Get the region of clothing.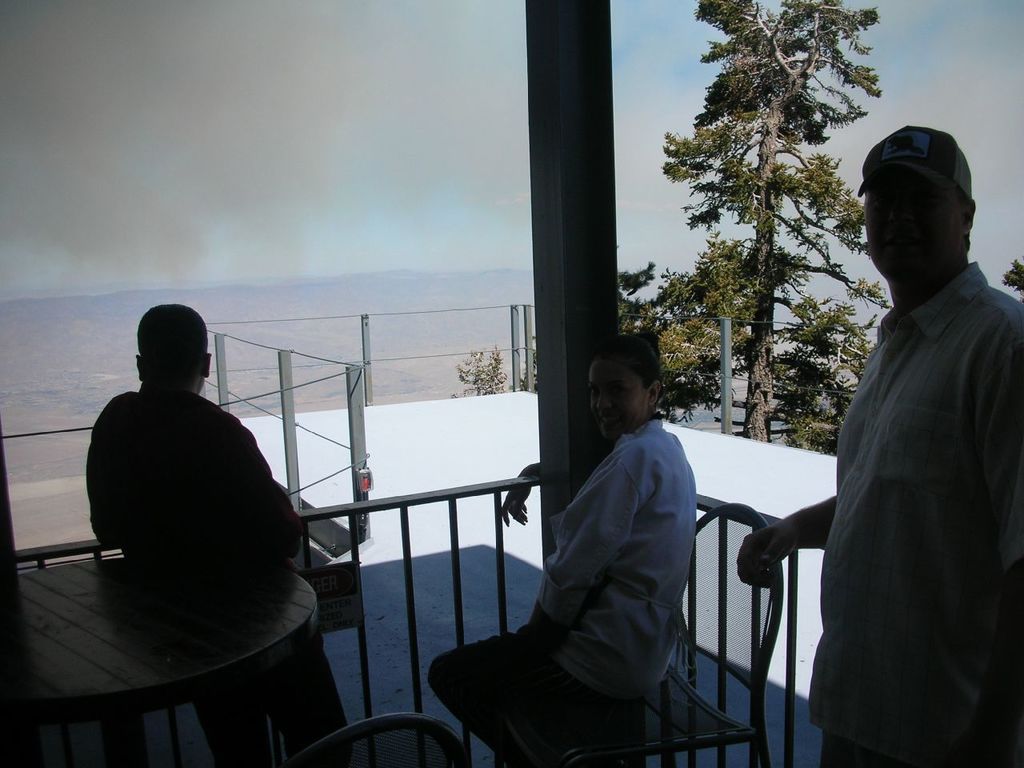
[x1=795, y1=208, x2=1017, y2=767].
